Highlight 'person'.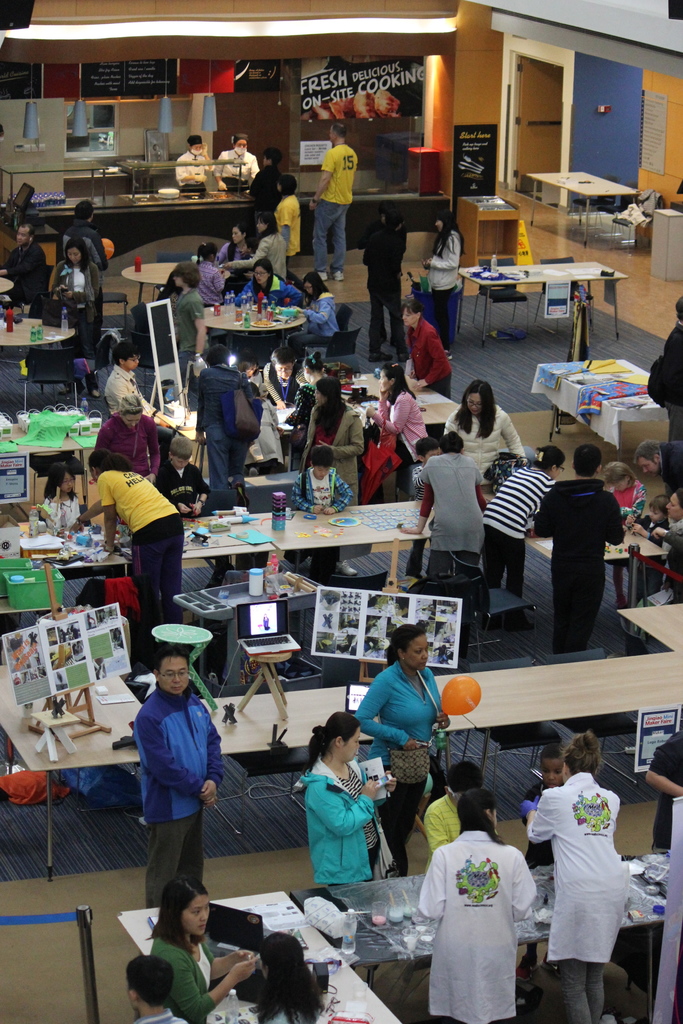
Highlighted region: bbox=[227, 209, 293, 279].
